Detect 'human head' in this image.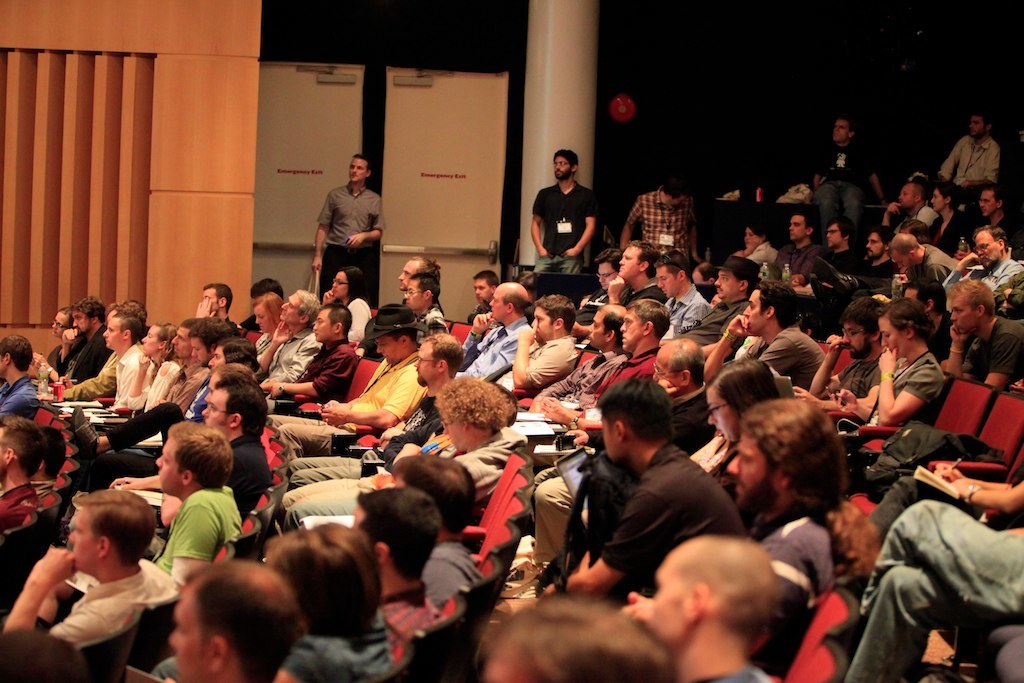
Detection: bbox=(265, 518, 384, 629).
